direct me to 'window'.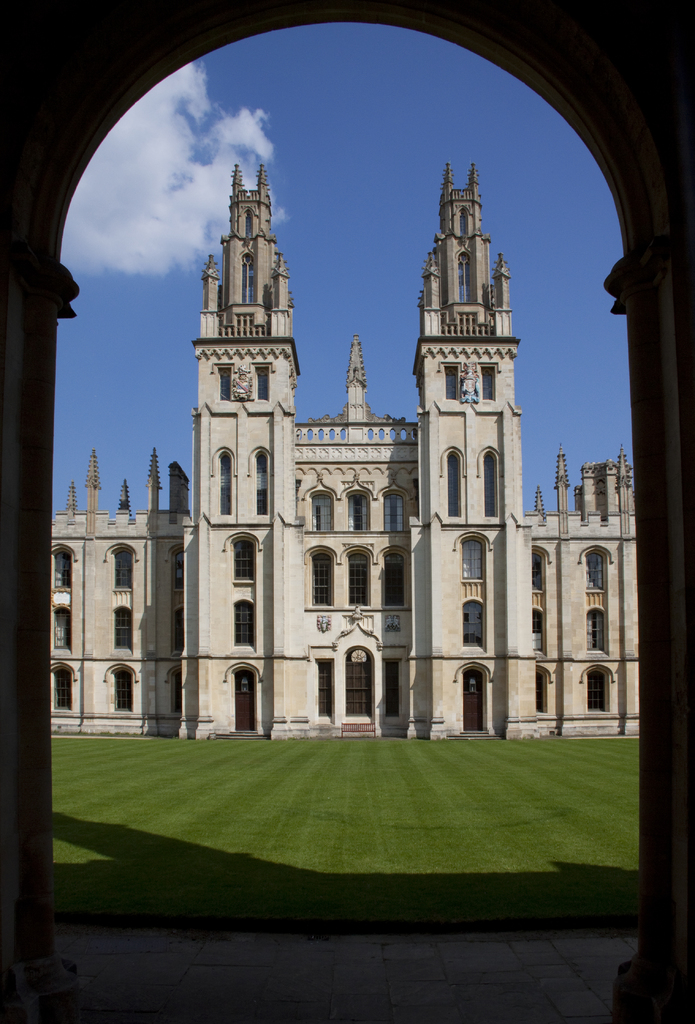
Direction: l=212, t=367, r=233, b=401.
